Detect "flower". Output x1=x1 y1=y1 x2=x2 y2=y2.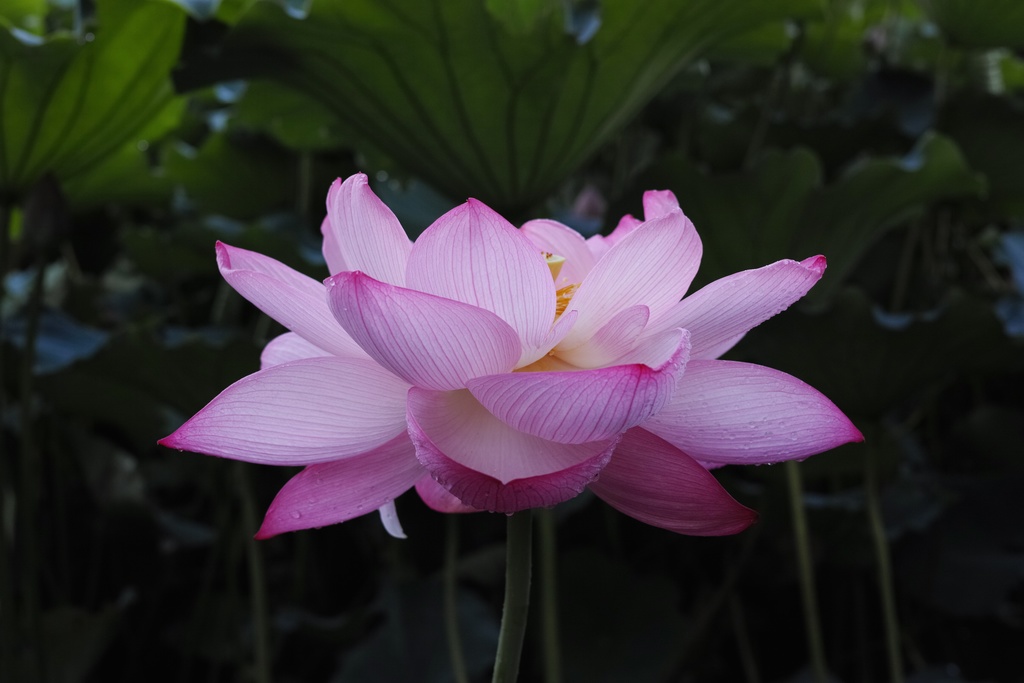
x1=173 y1=154 x2=831 y2=567.
